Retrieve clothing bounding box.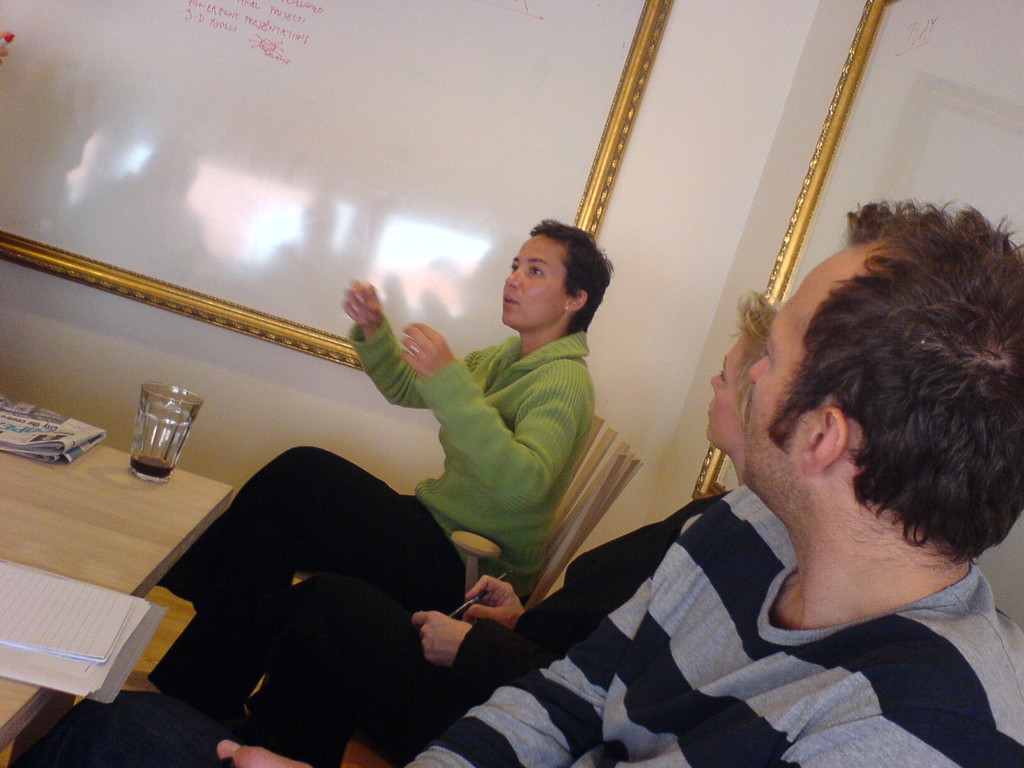
Bounding box: 148:481:741:767.
